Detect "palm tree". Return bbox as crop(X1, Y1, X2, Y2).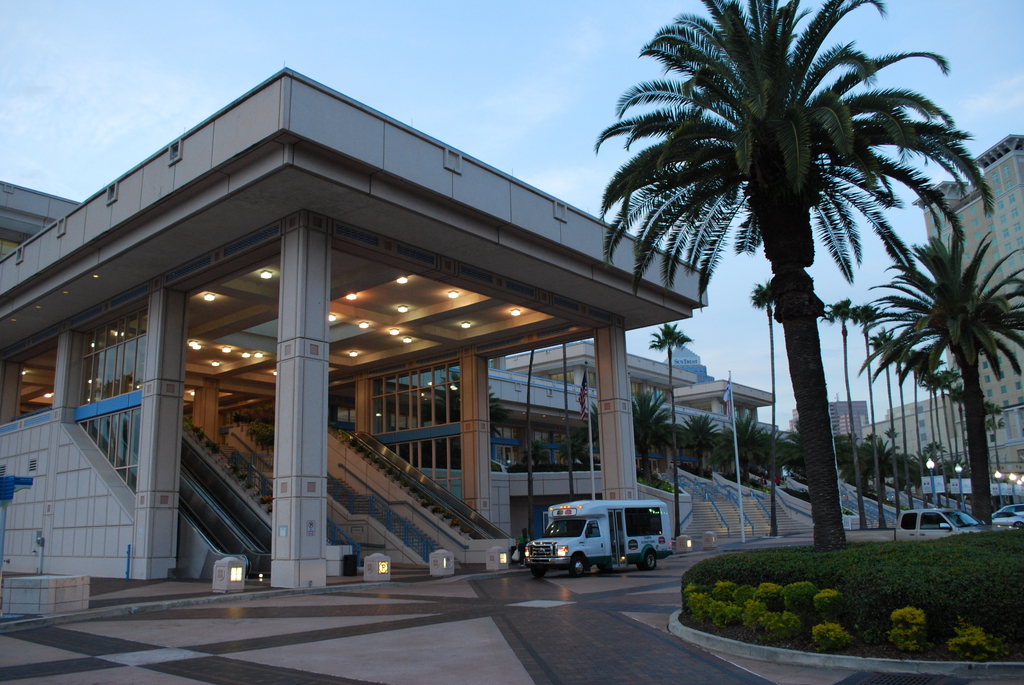
crop(654, 304, 688, 542).
